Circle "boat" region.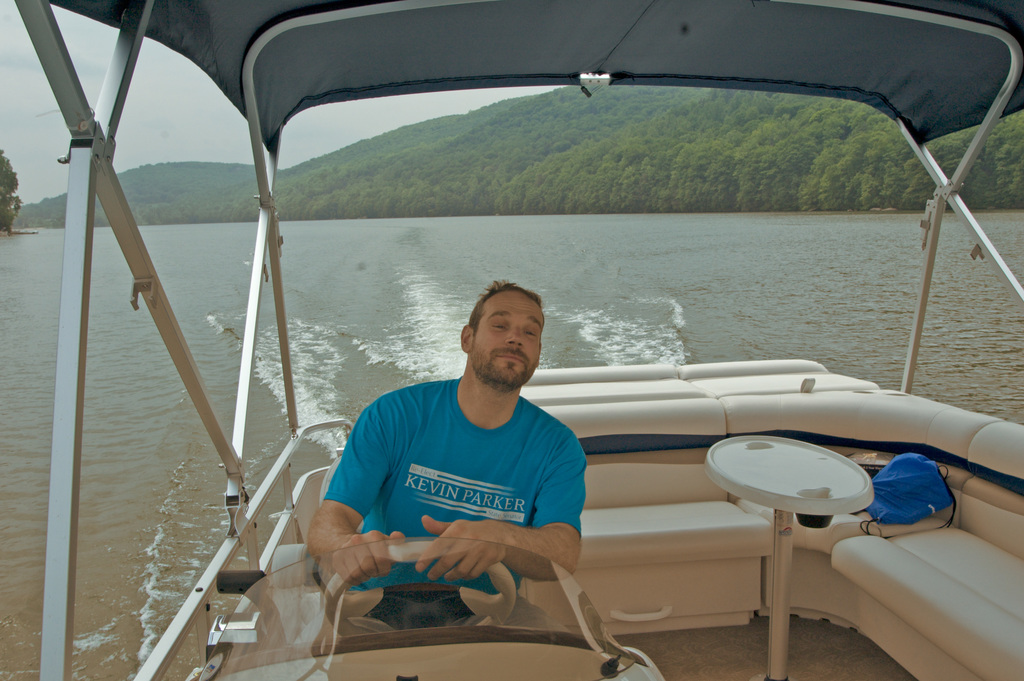
Region: pyautogui.locateOnScreen(29, 20, 1023, 678).
